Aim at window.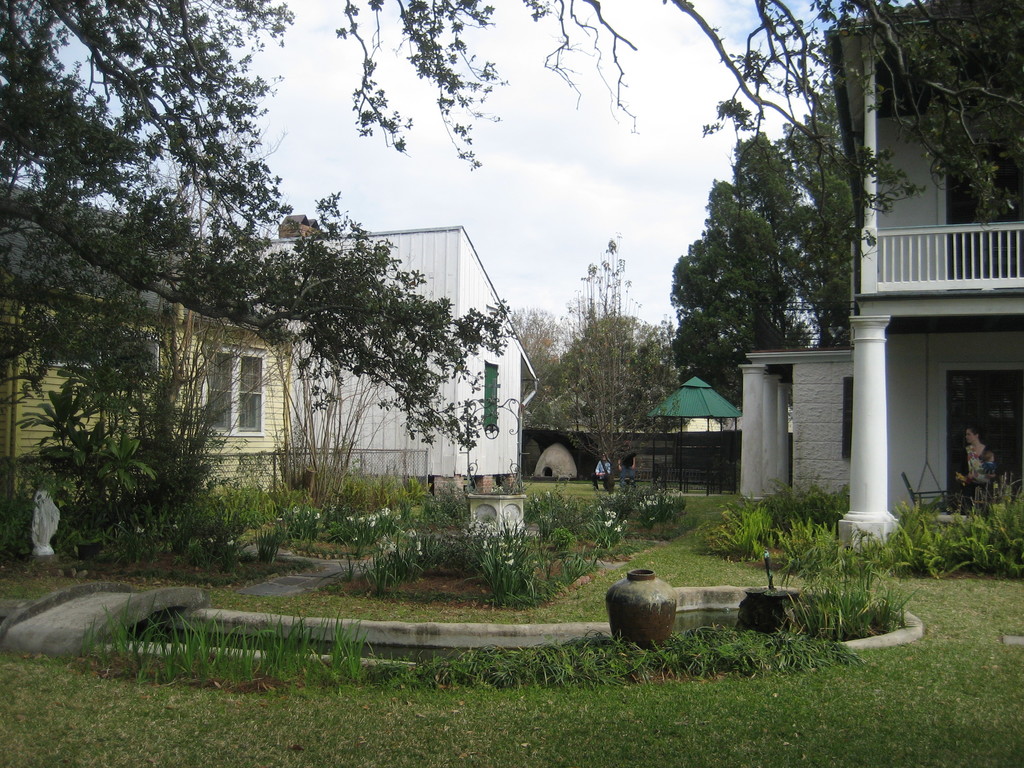
Aimed at bbox(206, 341, 260, 436).
